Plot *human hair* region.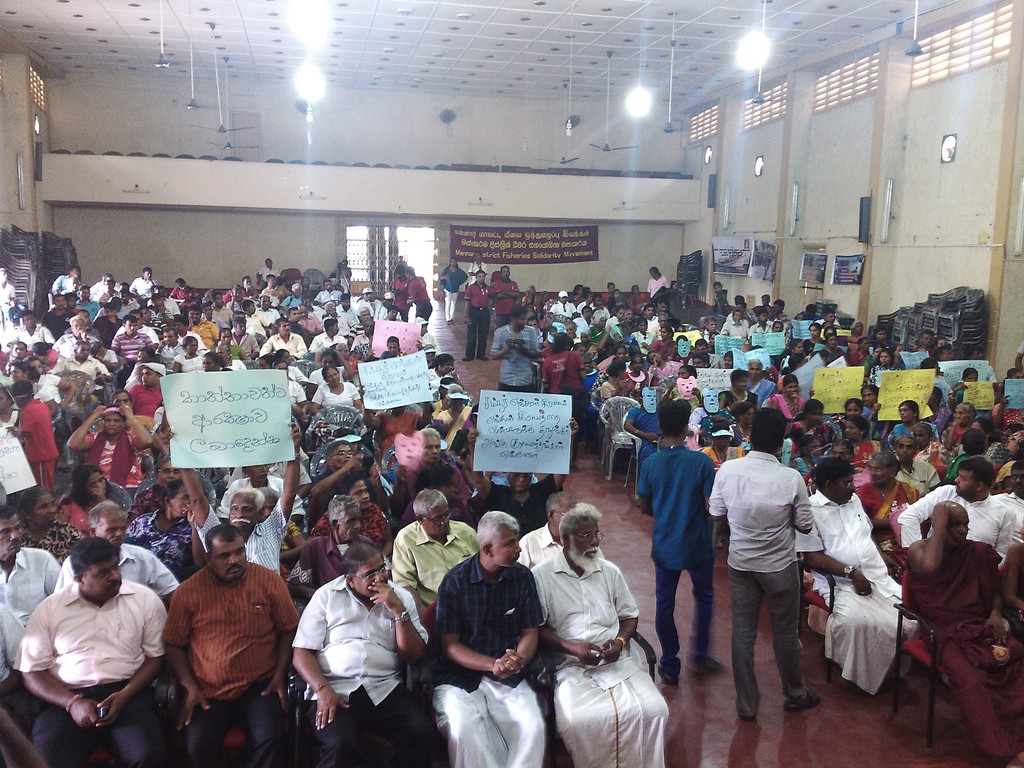
Plotted at l=792, t=400, r=823, b=421.
